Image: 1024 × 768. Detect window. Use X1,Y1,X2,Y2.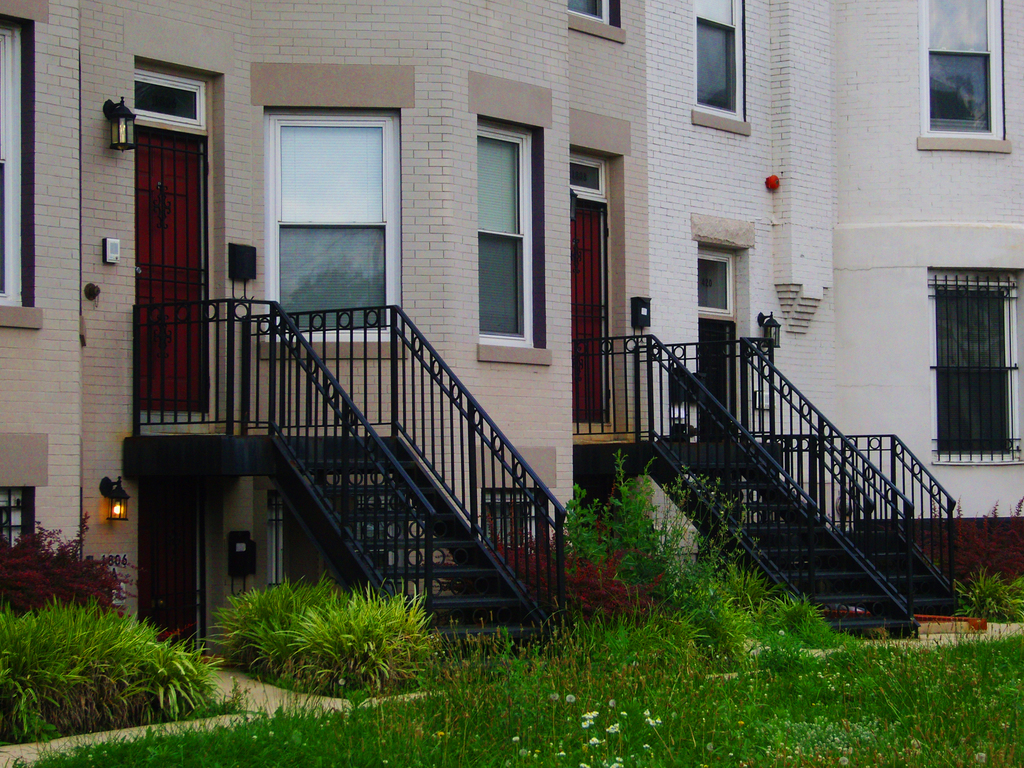
474,116,547,358.
